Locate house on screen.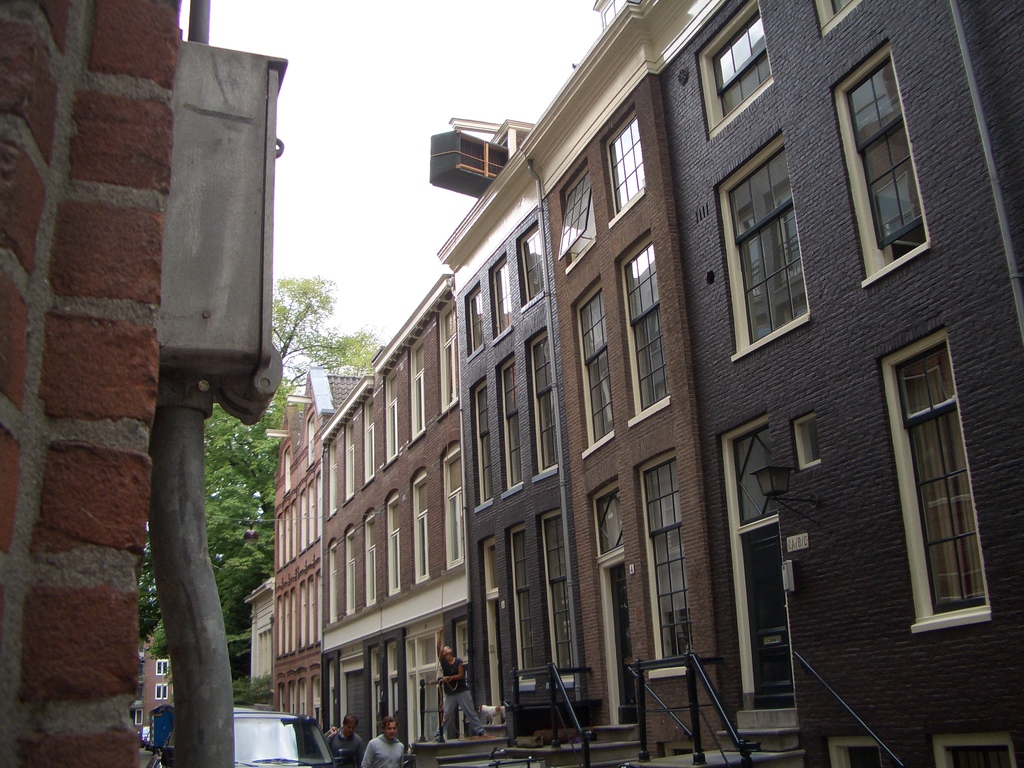
On screen at rect(243, 581, 273, 682).
